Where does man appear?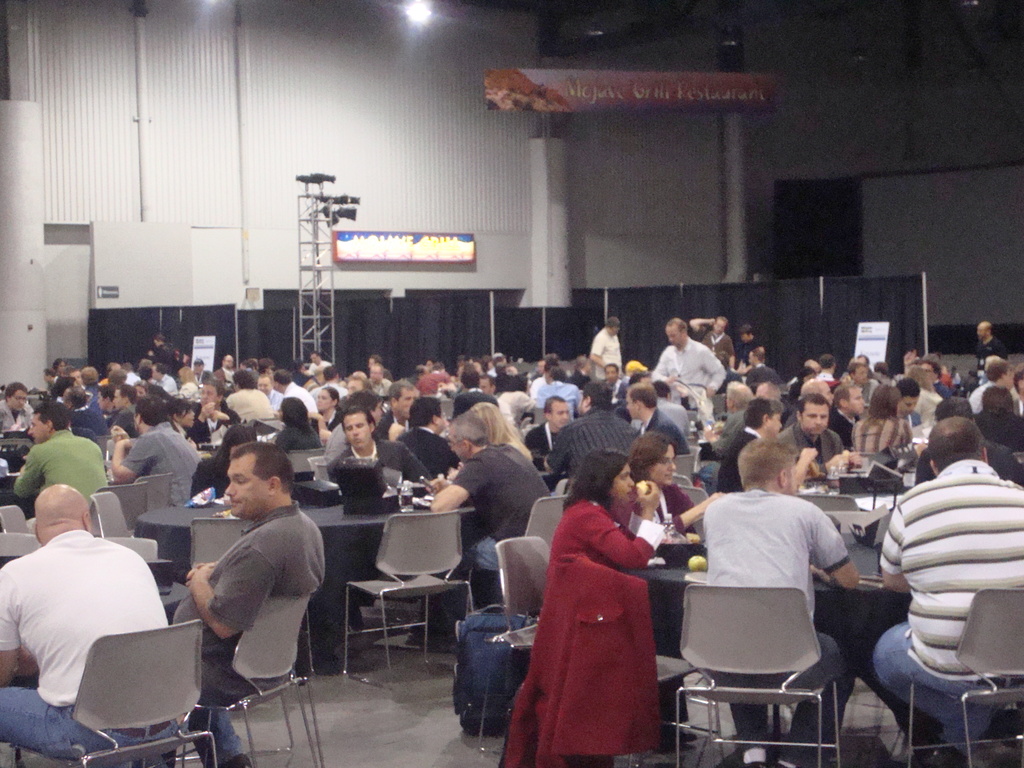
Appears at l=970, t=319, r=1016, b=386.
